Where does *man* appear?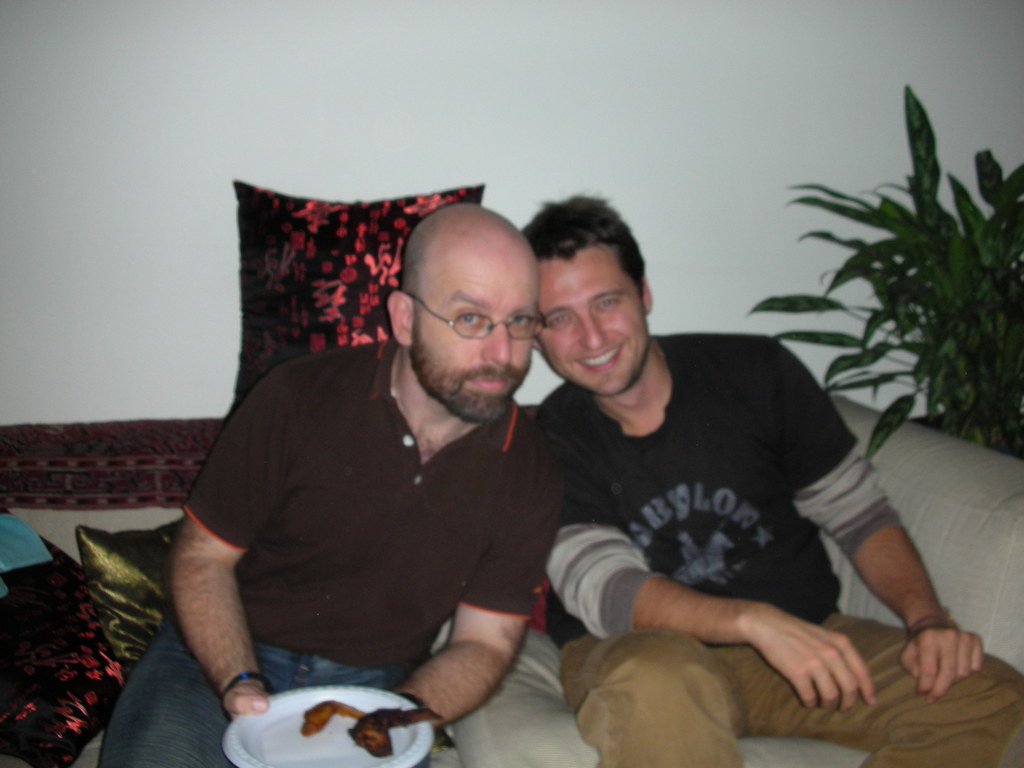
Appears at 99:201:575:767.
